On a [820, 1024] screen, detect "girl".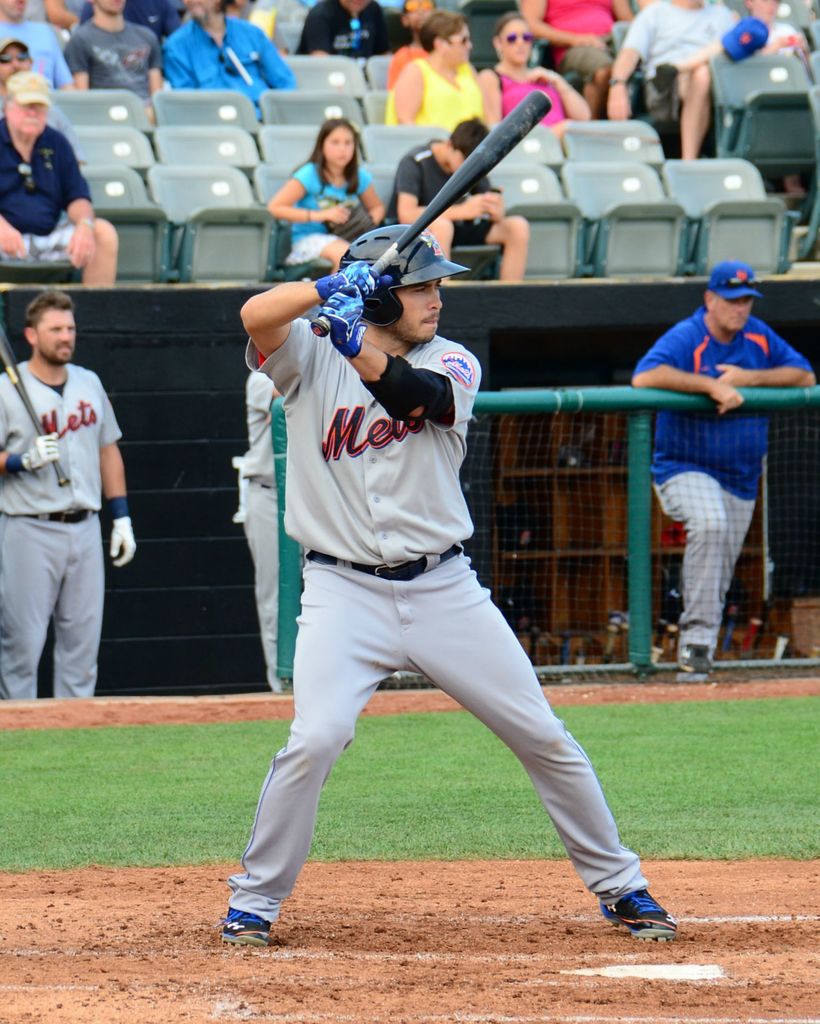
(x1=262, y1=108, x2=390, y2=273).
